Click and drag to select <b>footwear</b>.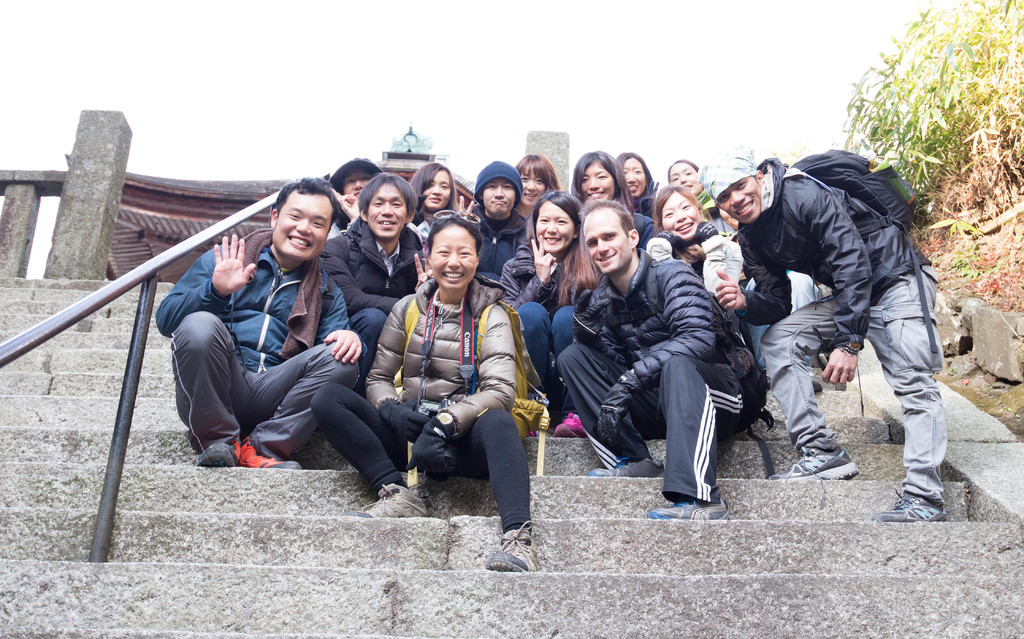
Selection: 194 441 240 465.
